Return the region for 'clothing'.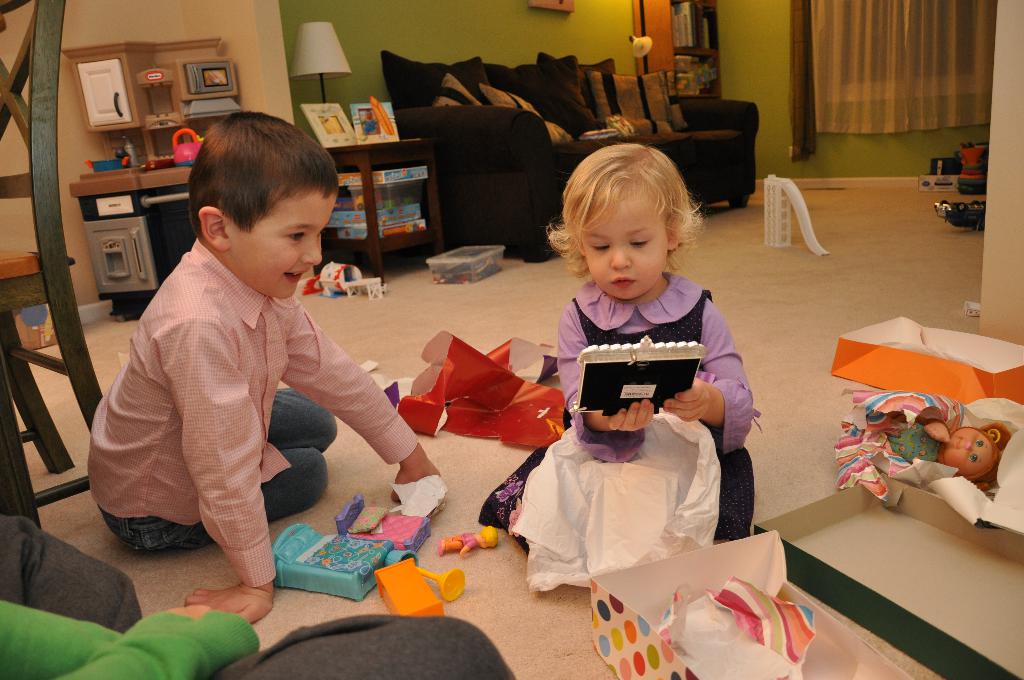
884, 407, 952, 464.
